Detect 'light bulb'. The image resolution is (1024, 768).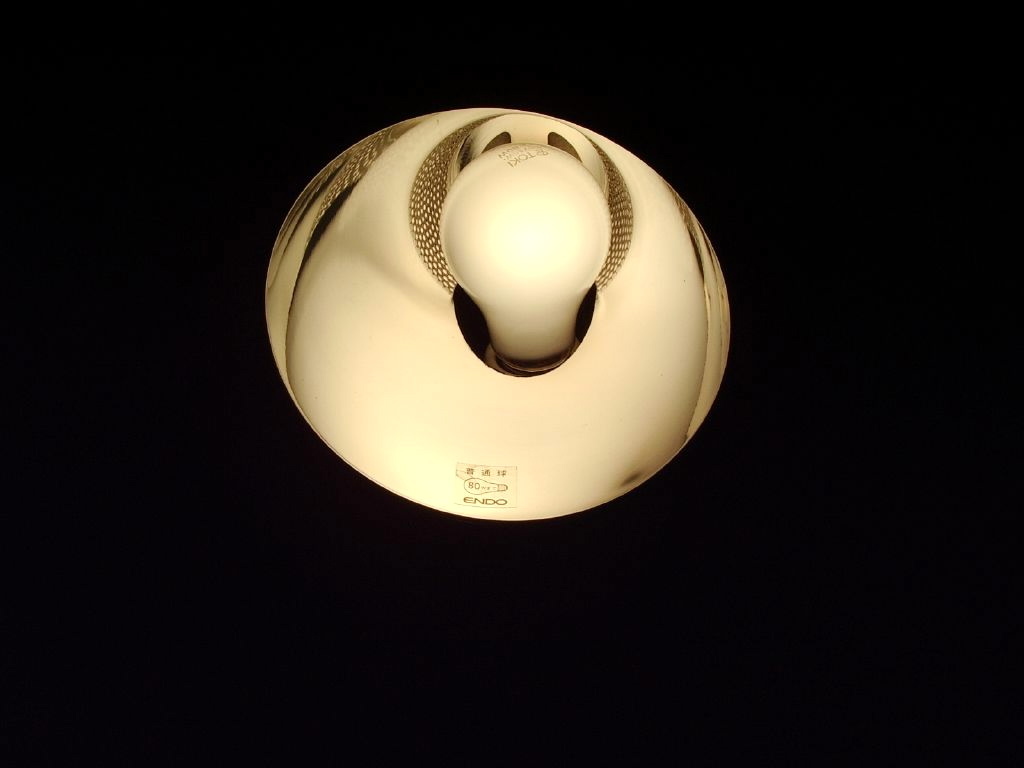
(301, 120, 747, 455).
